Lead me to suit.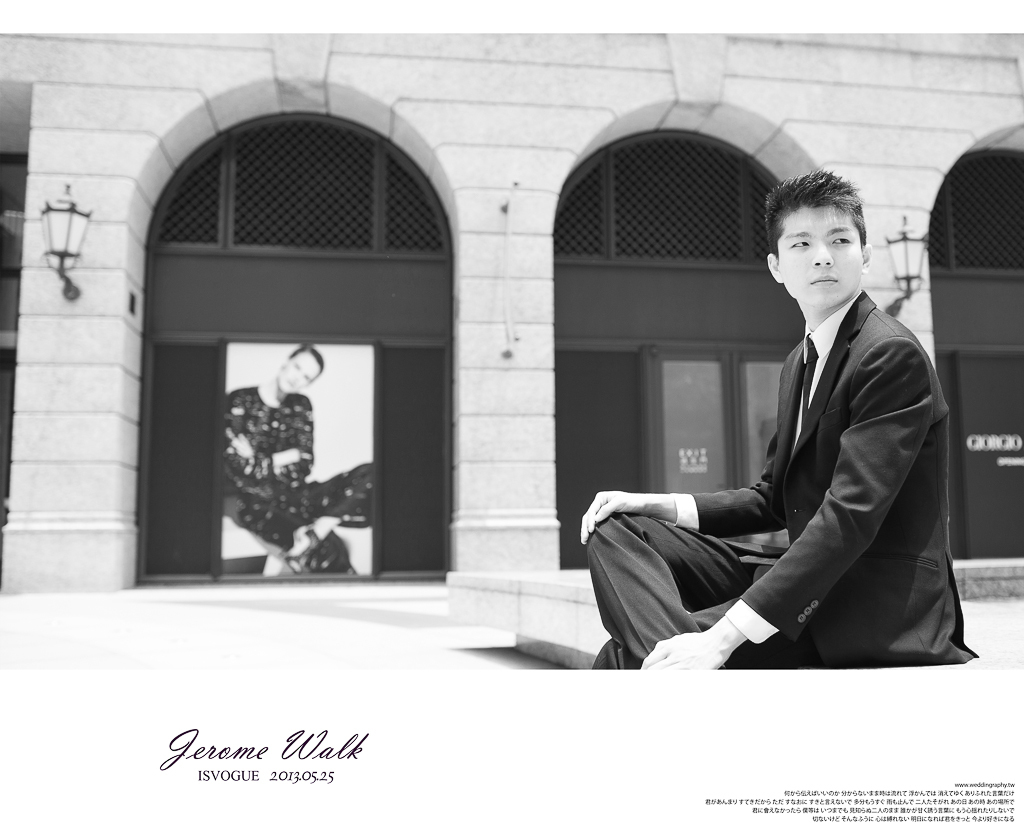
Lead to 601,226,971,689.
